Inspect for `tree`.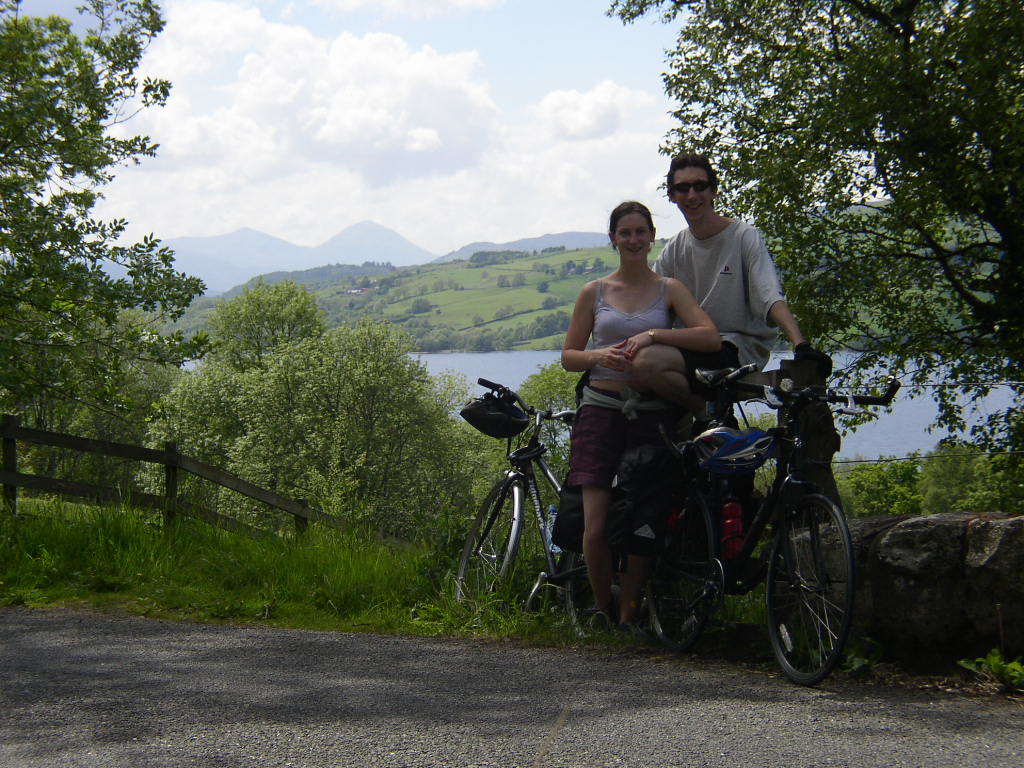
Inspection: [536,277,546,289].
